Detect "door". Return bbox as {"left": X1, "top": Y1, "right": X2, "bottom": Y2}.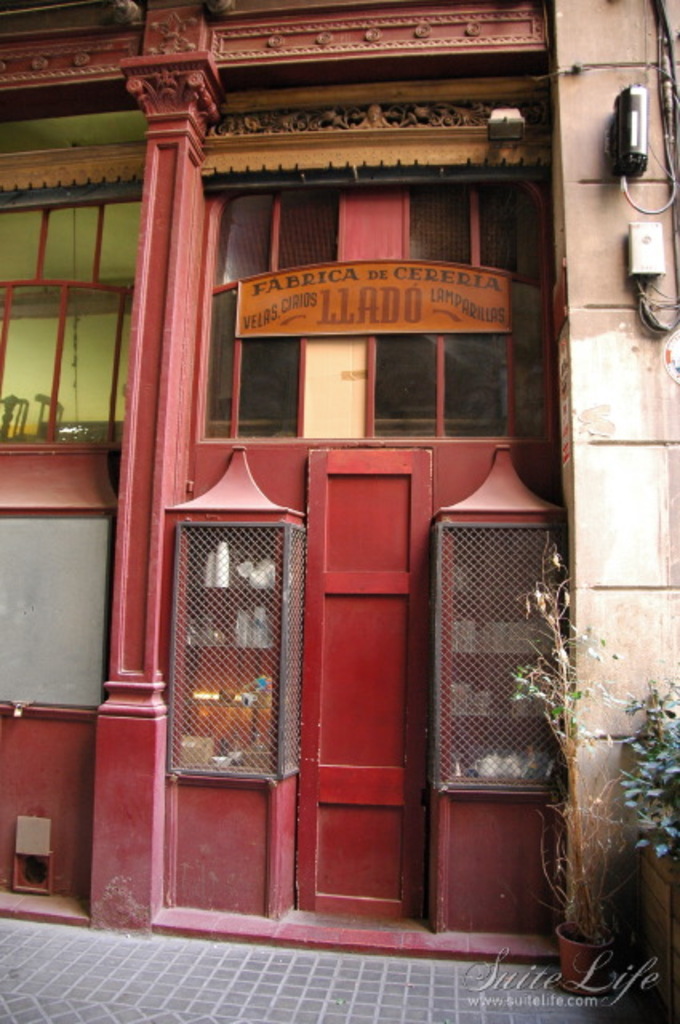
{"left": 294, "top": 451, "right": 437, "bottom": 918}.
